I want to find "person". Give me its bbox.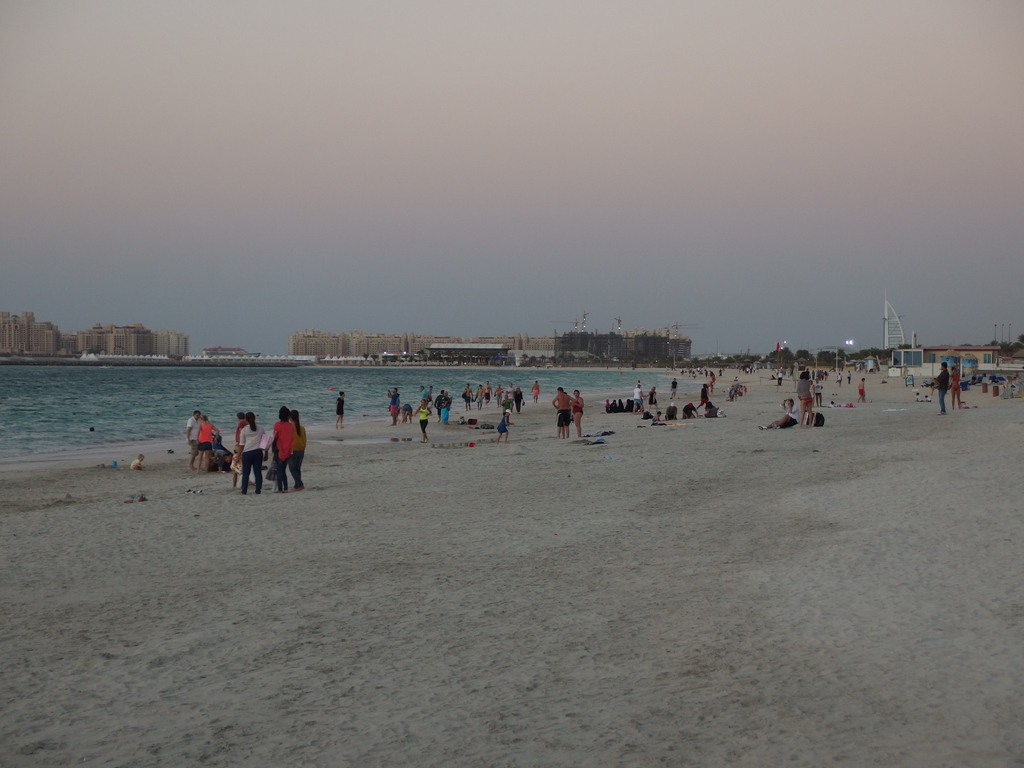
BBox(669, 379, 676, 400).
